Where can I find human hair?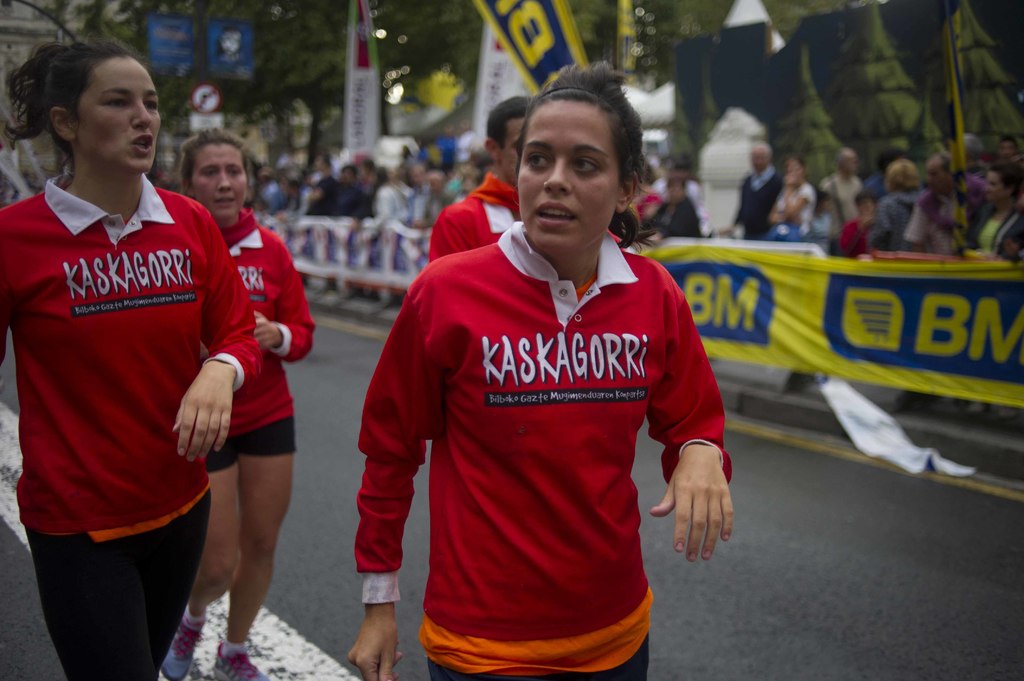
You can find it at 7/48/140/194.
